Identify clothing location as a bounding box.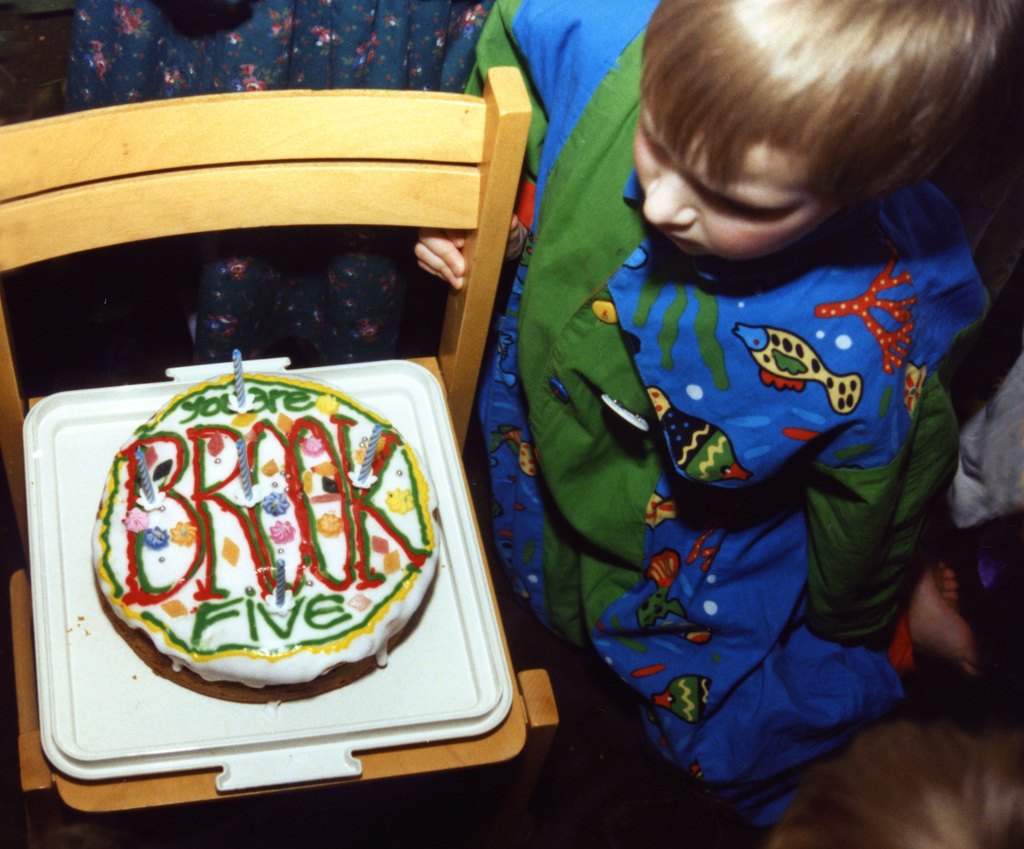
(453,0,986,848).
